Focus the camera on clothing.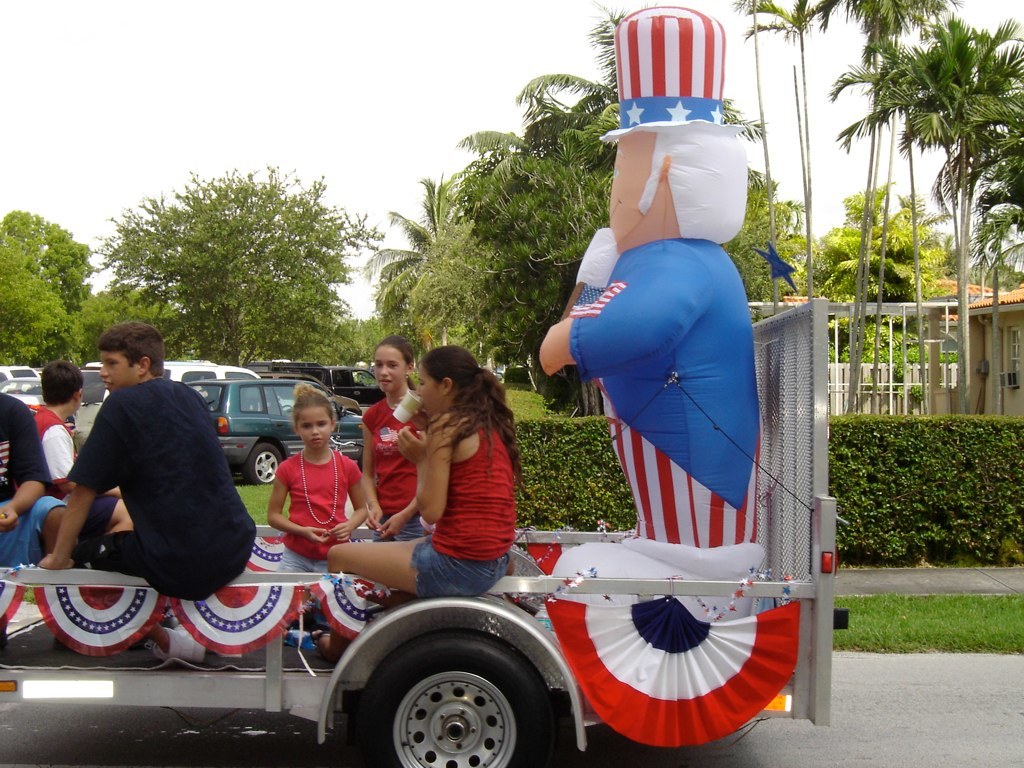
Focus region: [x1=276, y1=451, x2=360, y2=571].
